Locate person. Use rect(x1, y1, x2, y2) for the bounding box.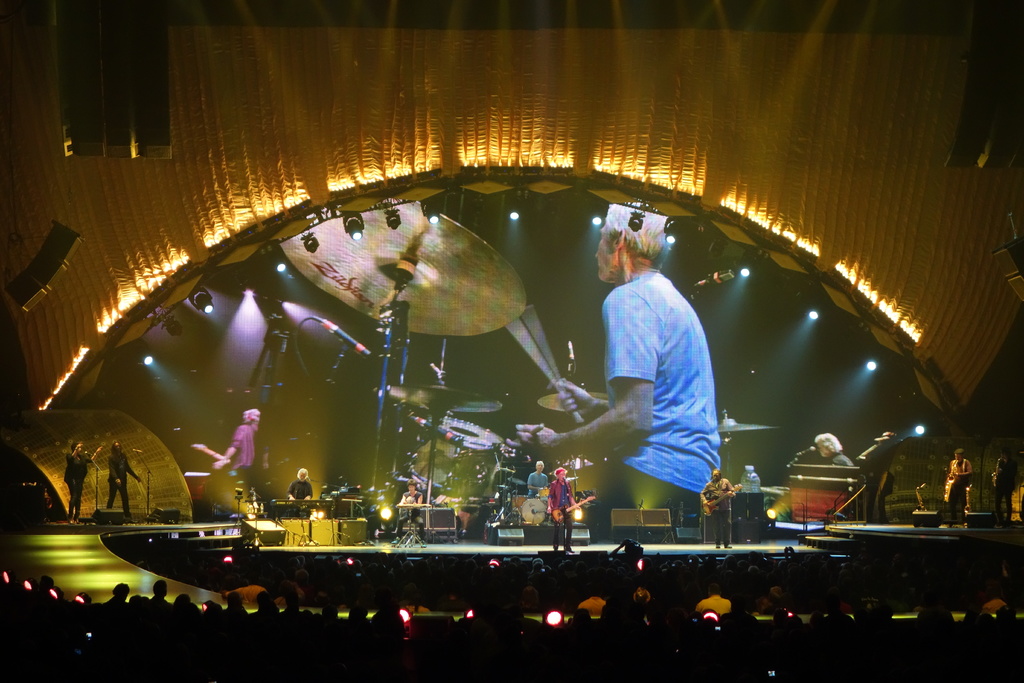
rect(286, 464, 311, 504).
